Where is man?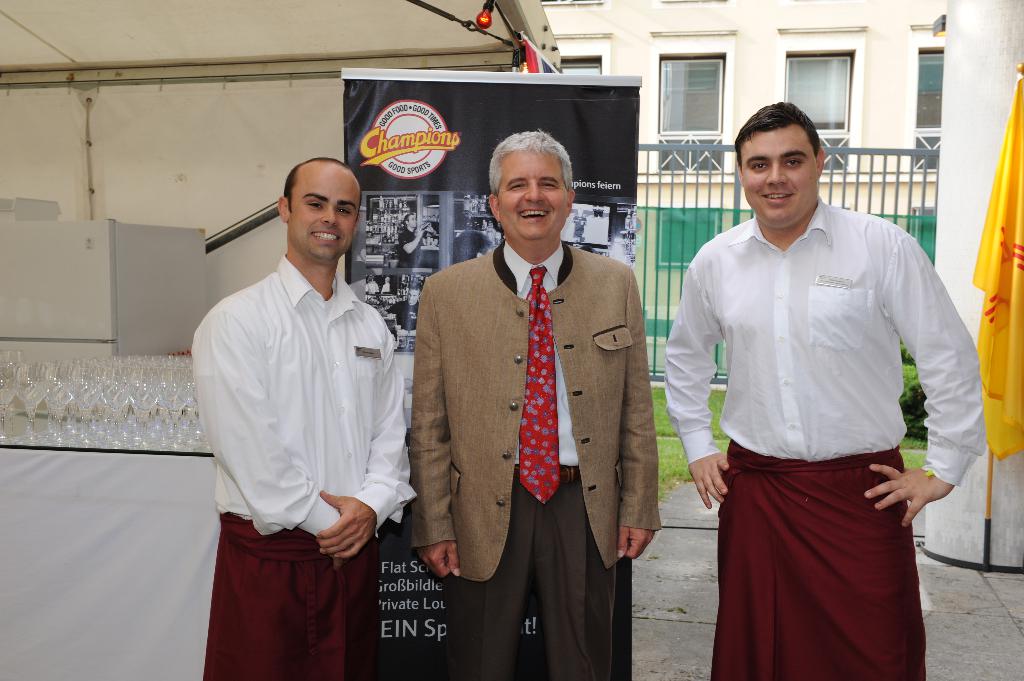
(184,153,420,680).
